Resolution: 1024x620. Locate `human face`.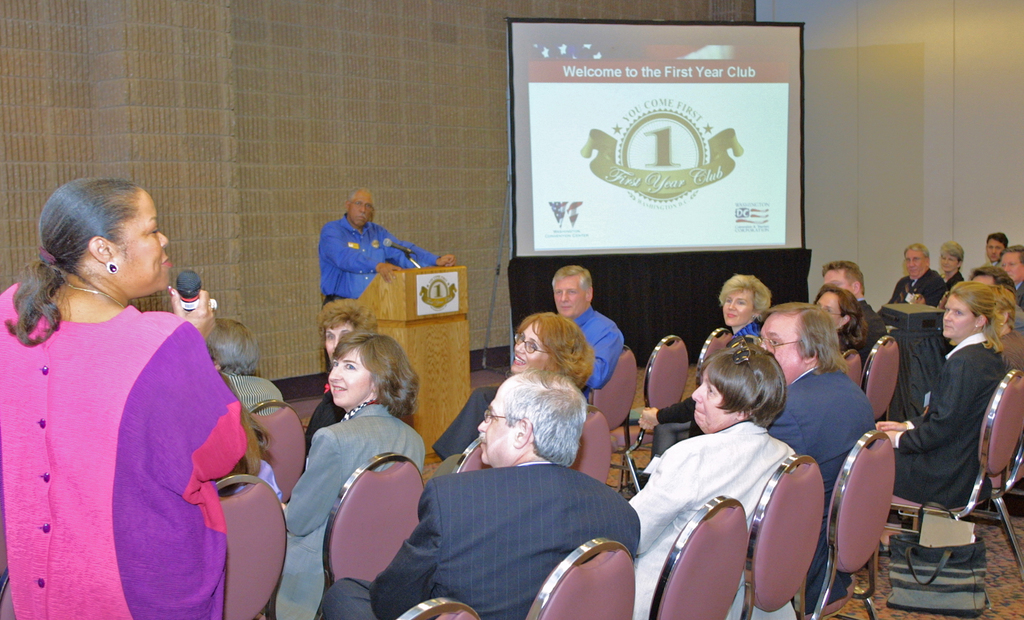
[left=759, top=320, right=810, bottom=384].
